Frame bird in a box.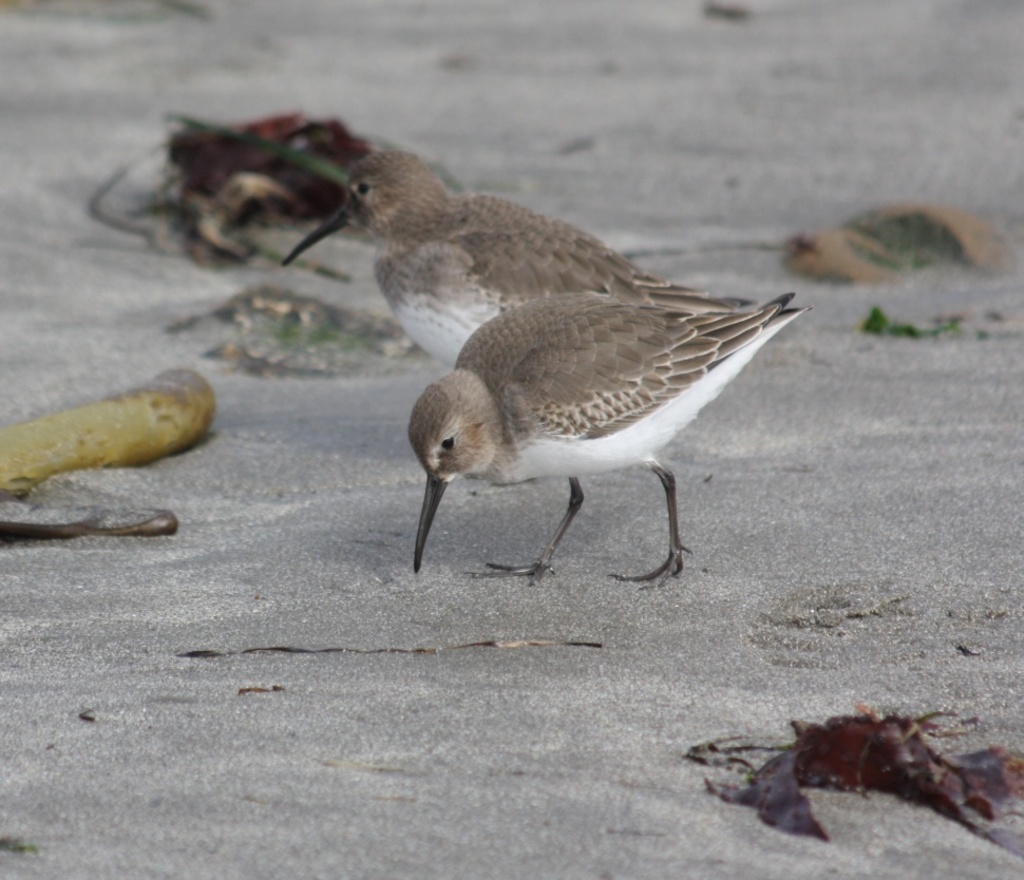
locate(378, 255, 820, 578).
